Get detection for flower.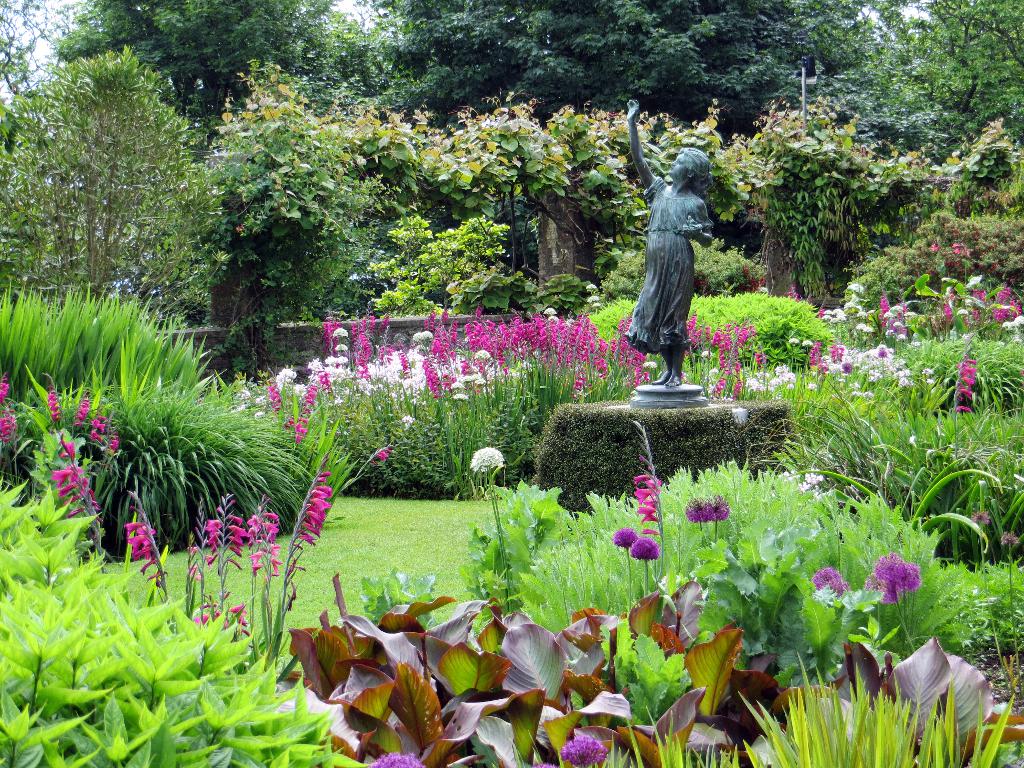
Detection: bbox(554, 735, 602, 767).
